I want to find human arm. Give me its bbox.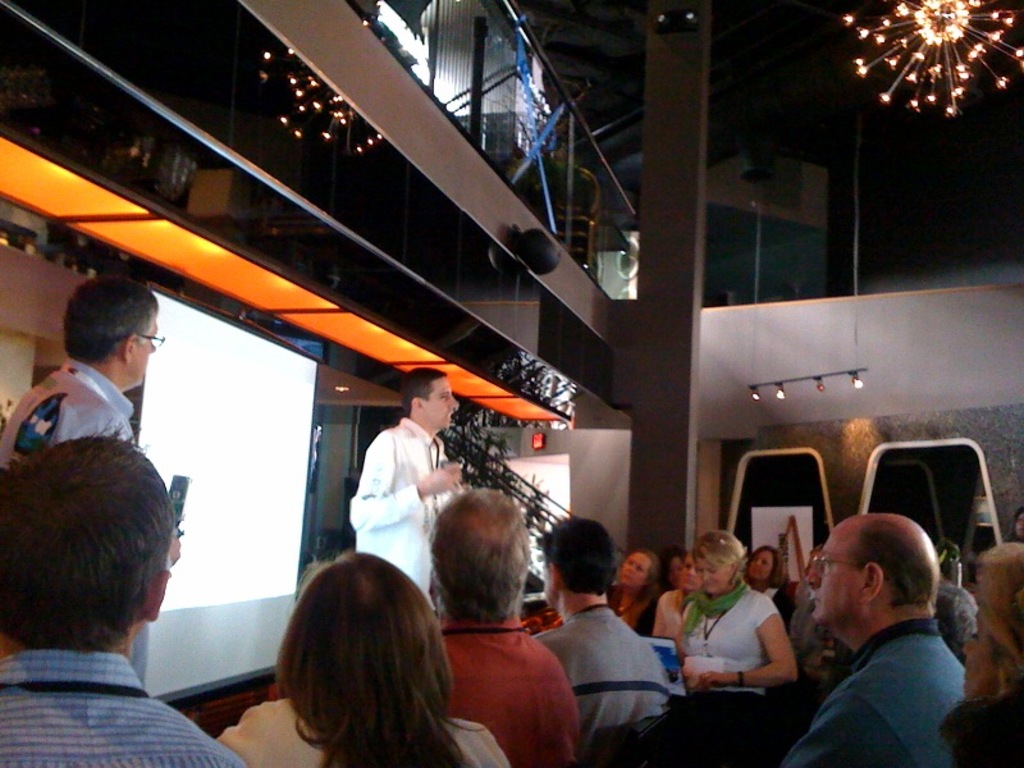
bbox(655, 589, 684, 645).
